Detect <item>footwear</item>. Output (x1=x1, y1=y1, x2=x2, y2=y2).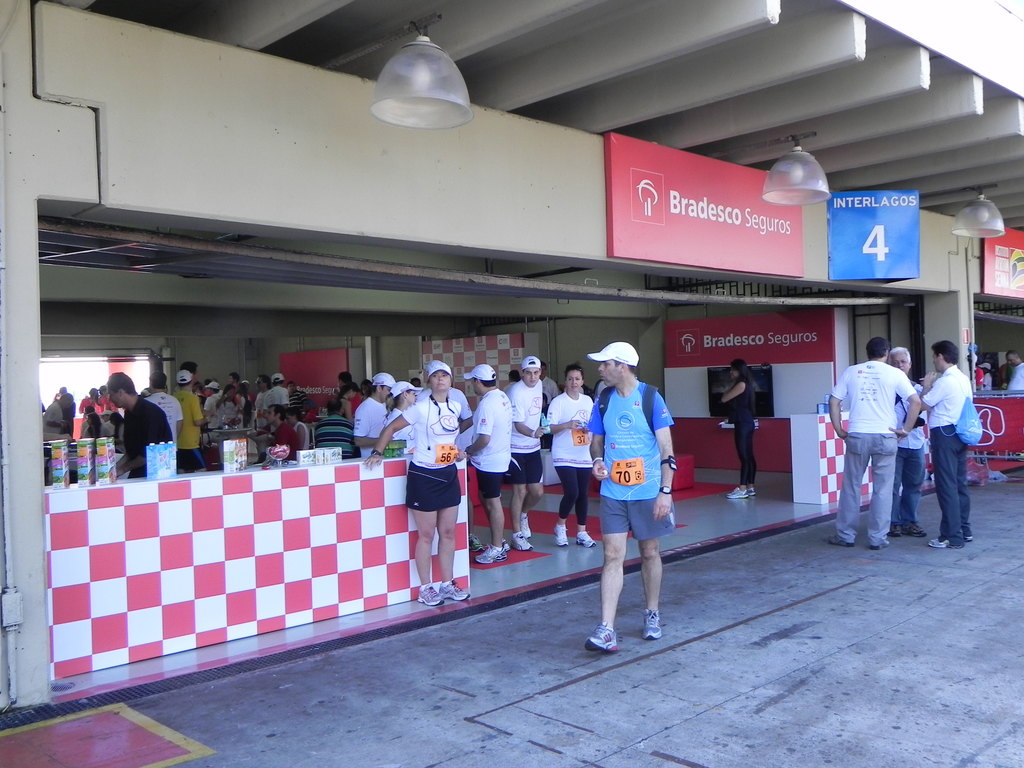
(x1=961, y1=534, x2=972, y2=543).
